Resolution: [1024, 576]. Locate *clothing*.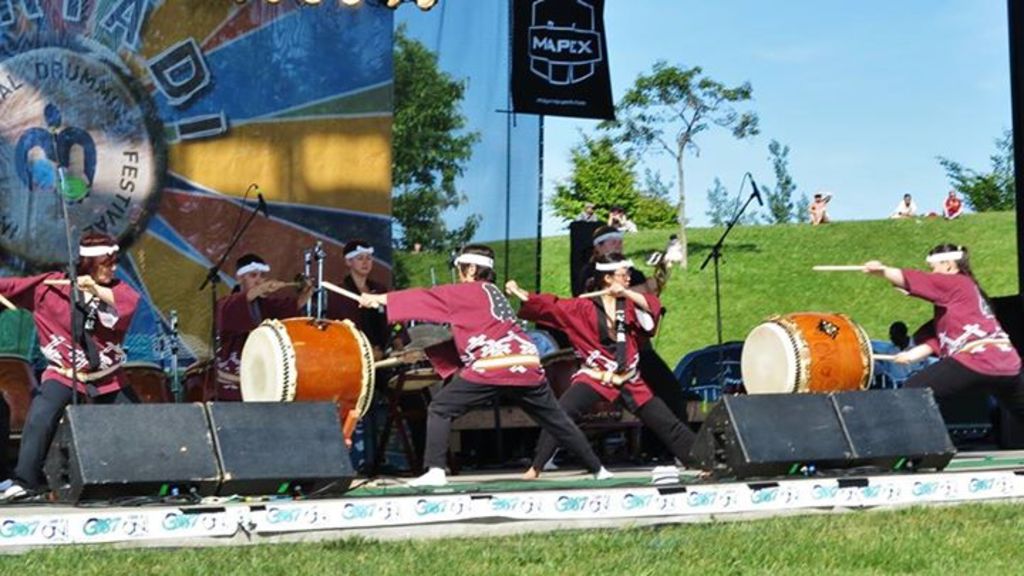
[left=515, top=279, right=707, bottom=468].
